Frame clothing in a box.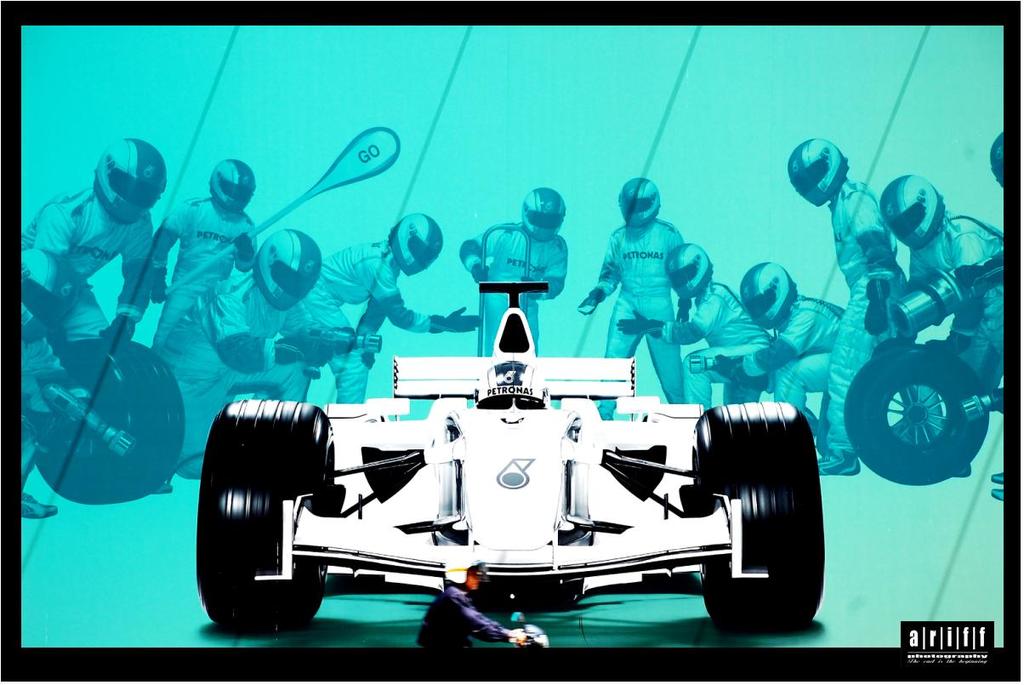
162 265 322 489.
